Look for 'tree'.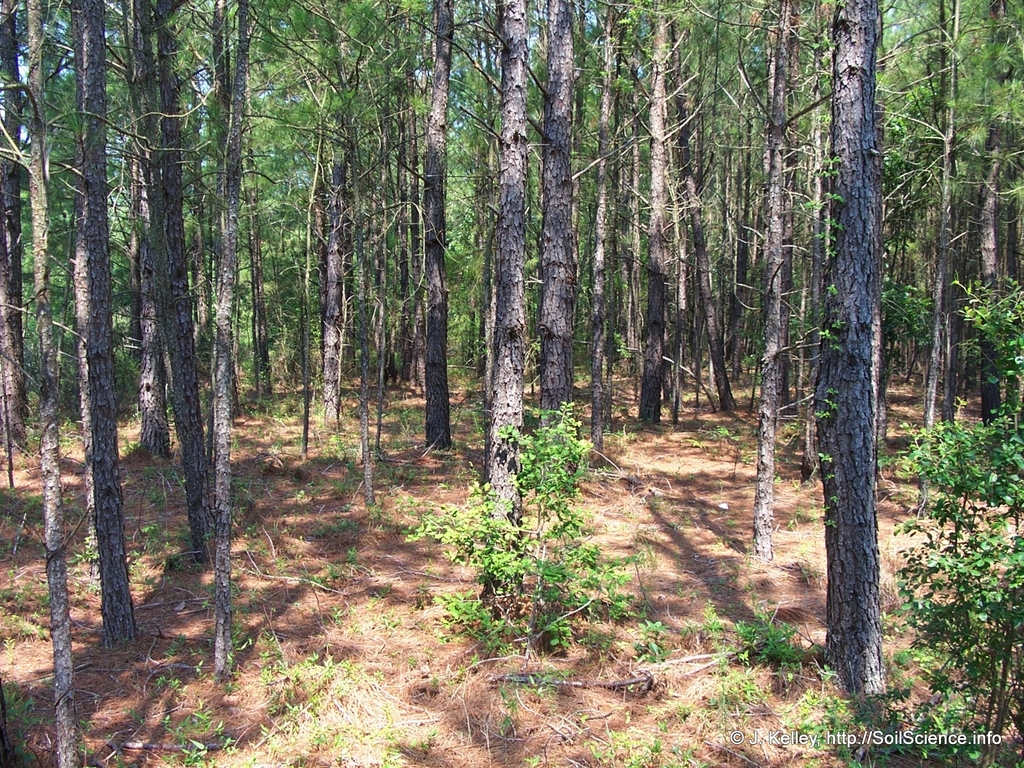
Found: [170,1,271,676].
